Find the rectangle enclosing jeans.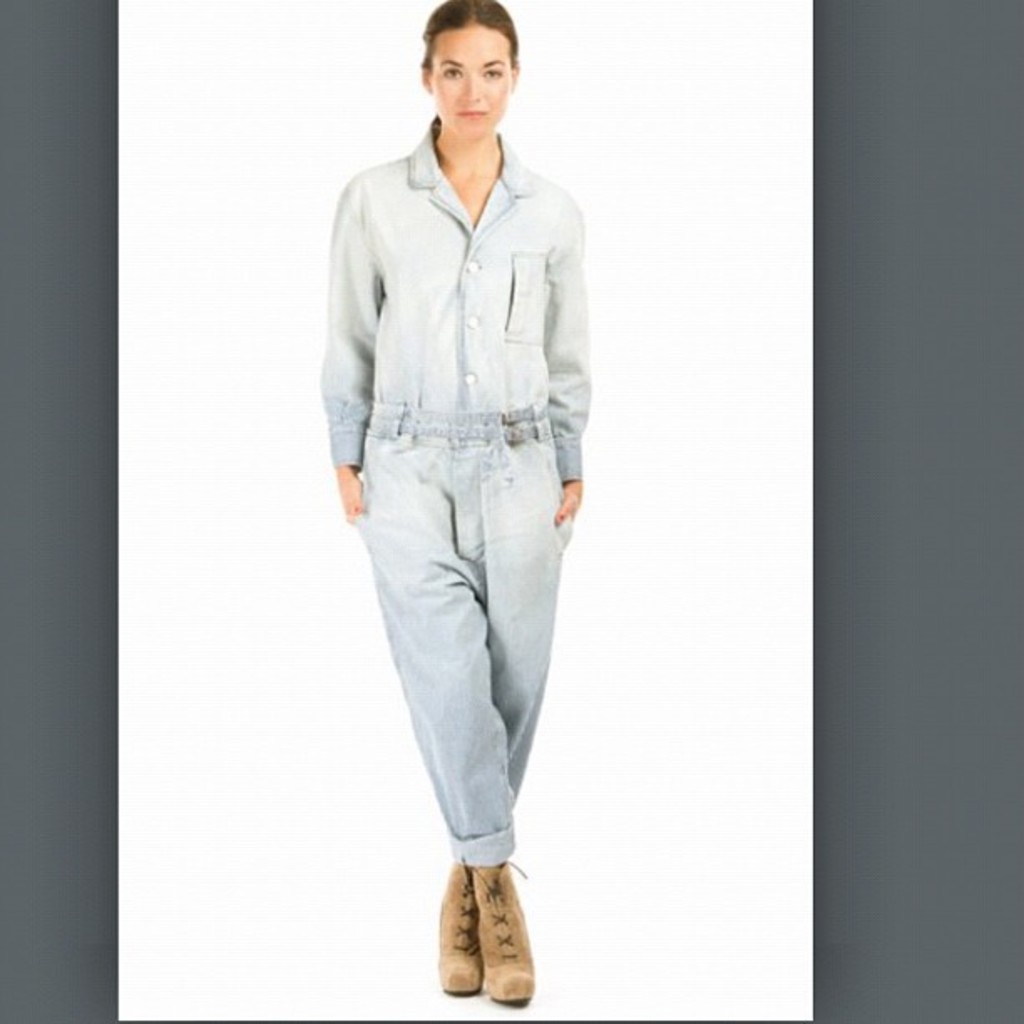
326 388 577 934.
